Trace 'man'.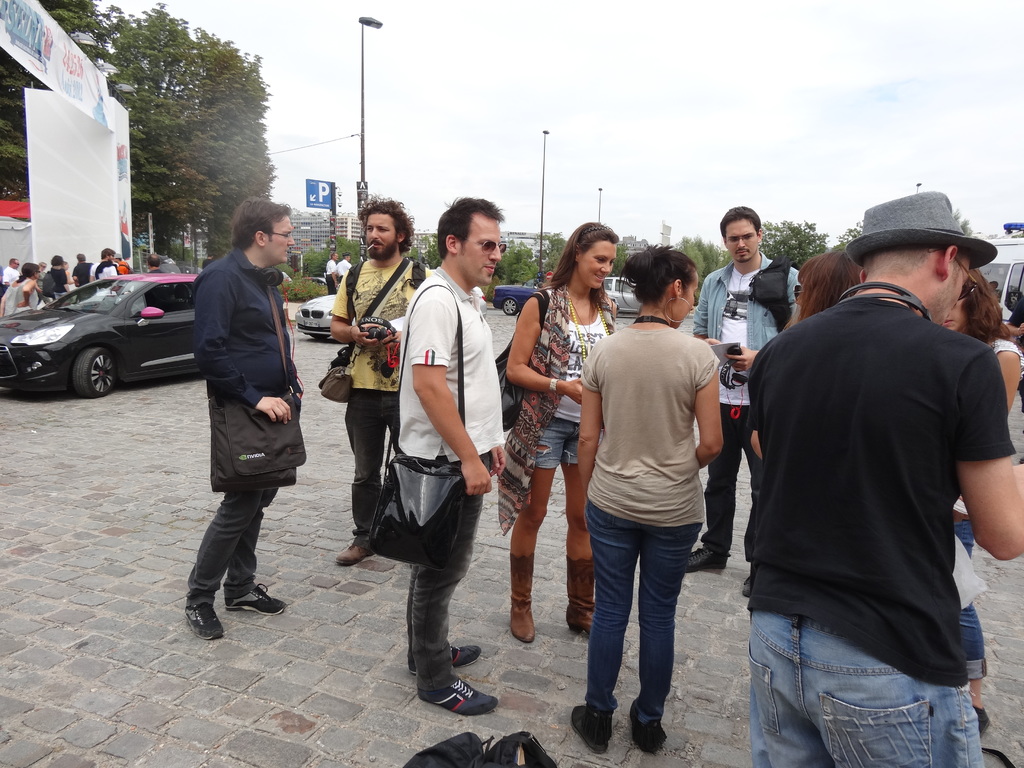
Traced to 333,190,435,567.
